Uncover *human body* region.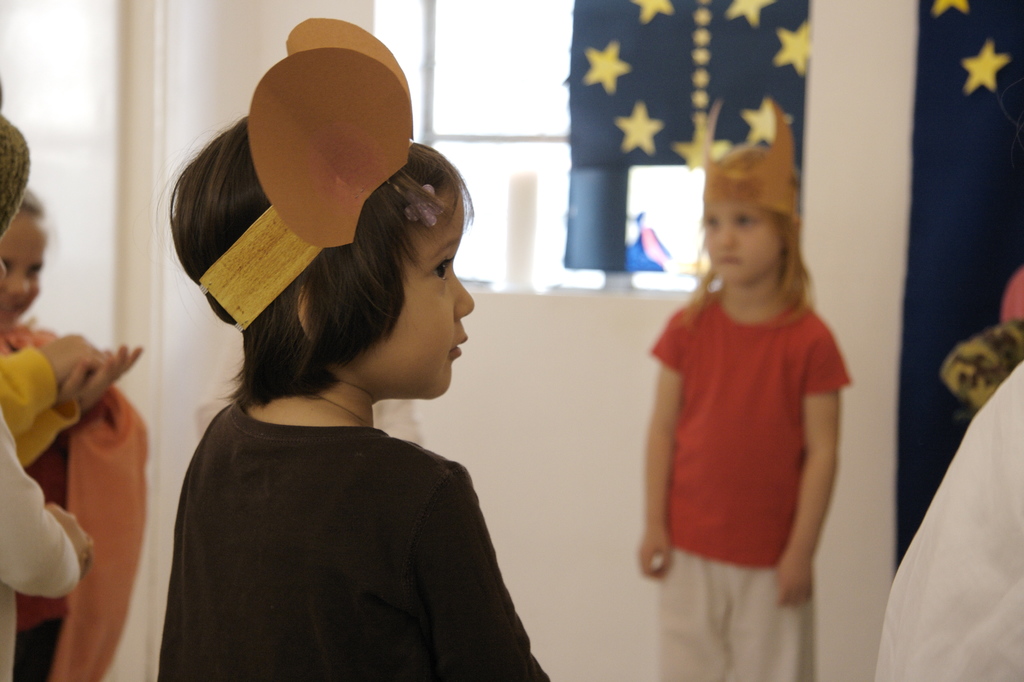
Uncovered: rect(644, 160, 873, 681).
